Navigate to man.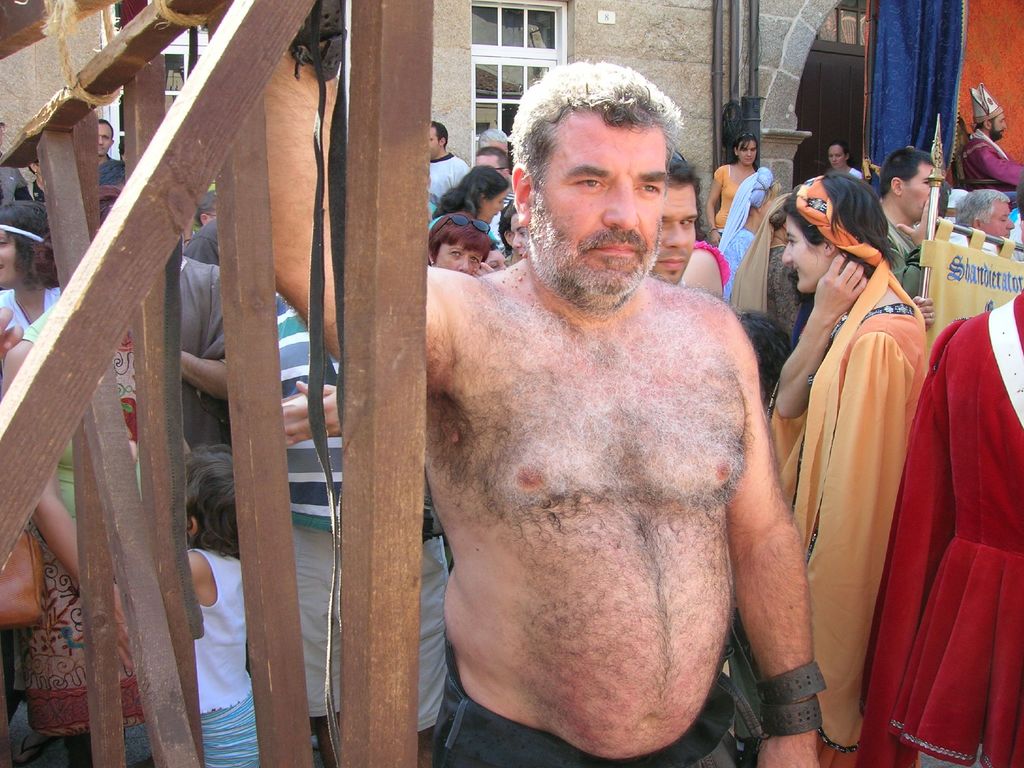
Navigation target: [877, 149, 945, 298].
